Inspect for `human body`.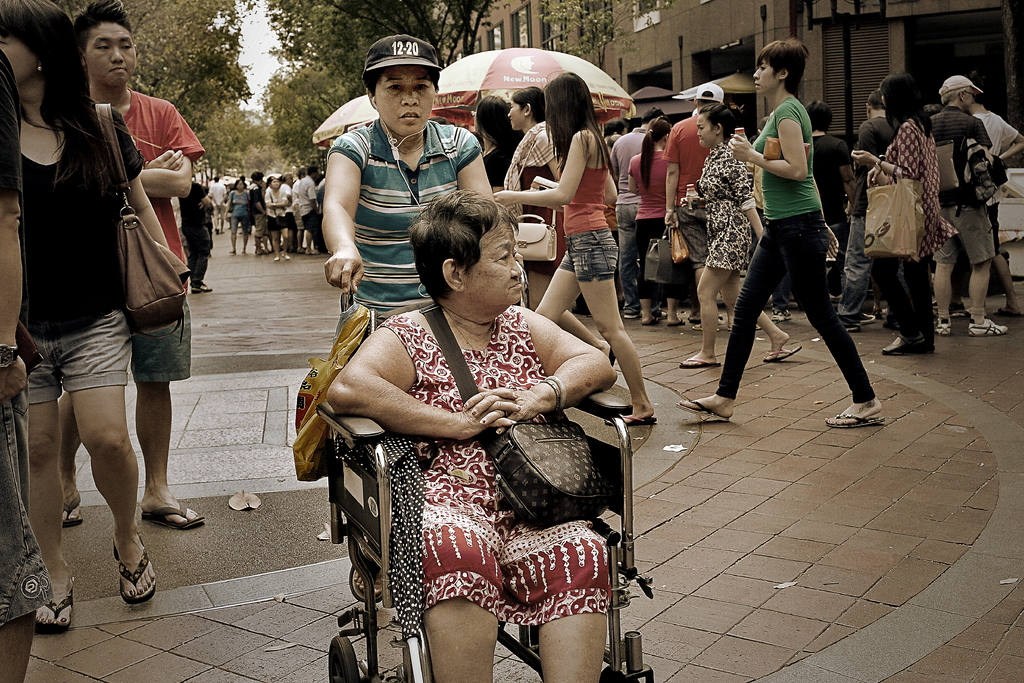
Inspection: 504 120 568 227.
